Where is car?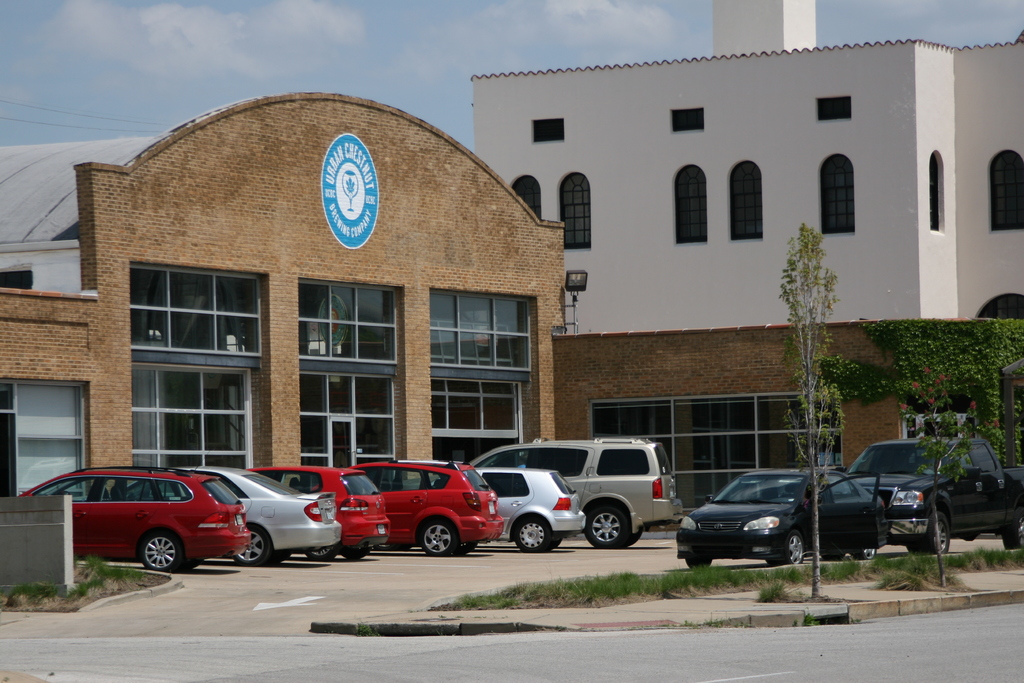
l=105, t=467, r=341, b=564.
